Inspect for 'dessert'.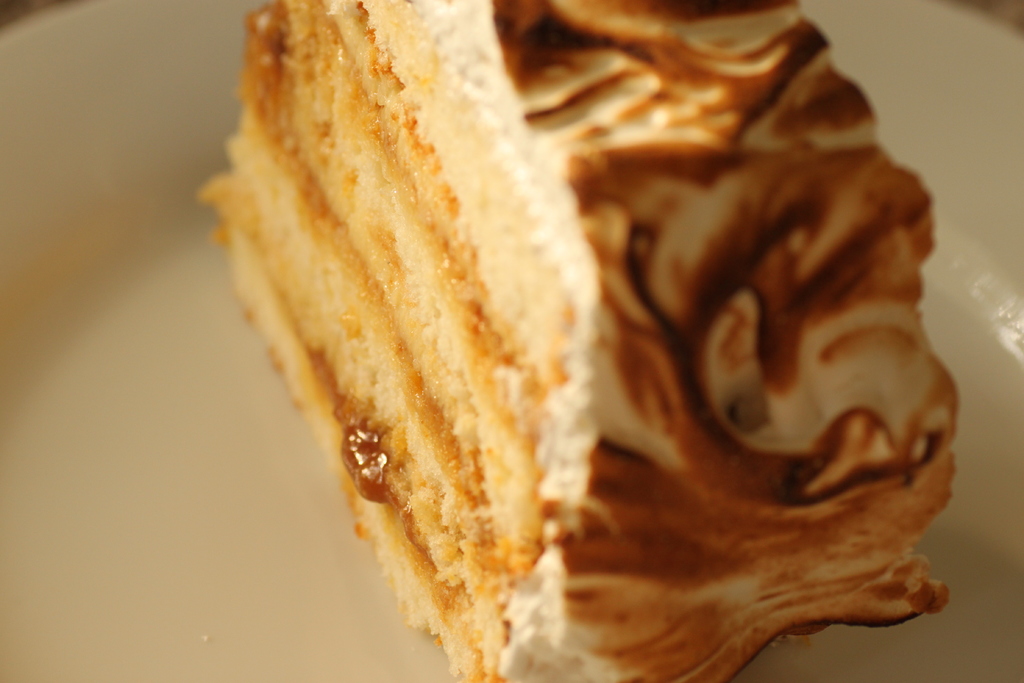
Inspection: <box>199,0,960,682</box>.
